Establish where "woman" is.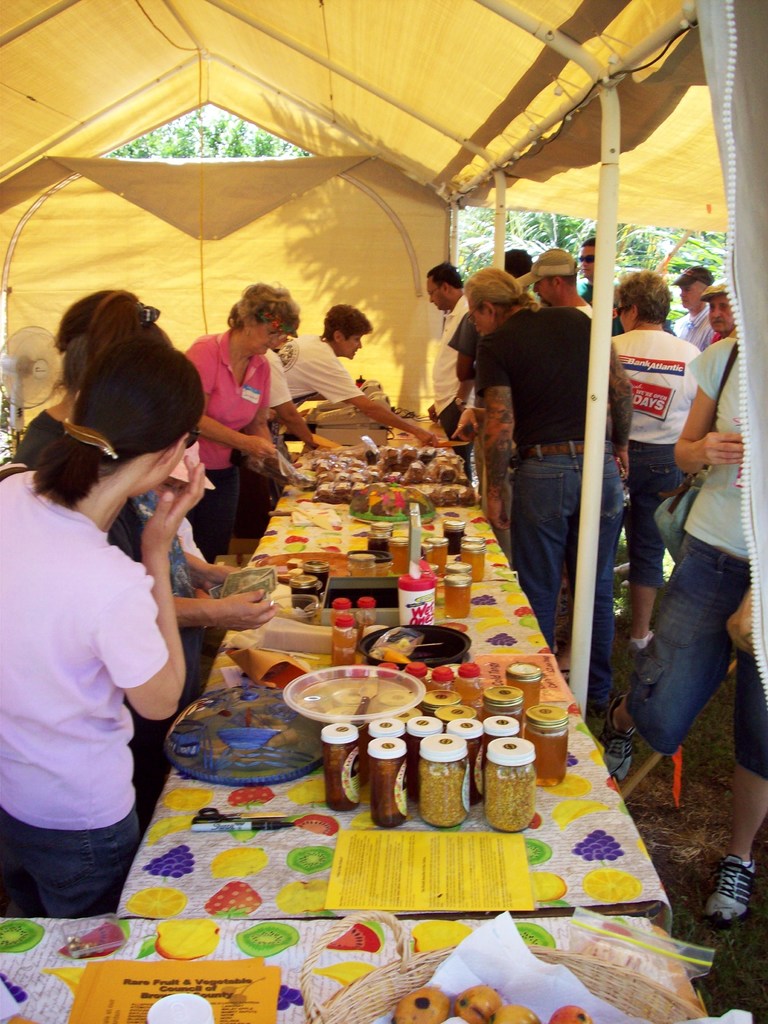
Established at <box>191,277,296,554</box>.
